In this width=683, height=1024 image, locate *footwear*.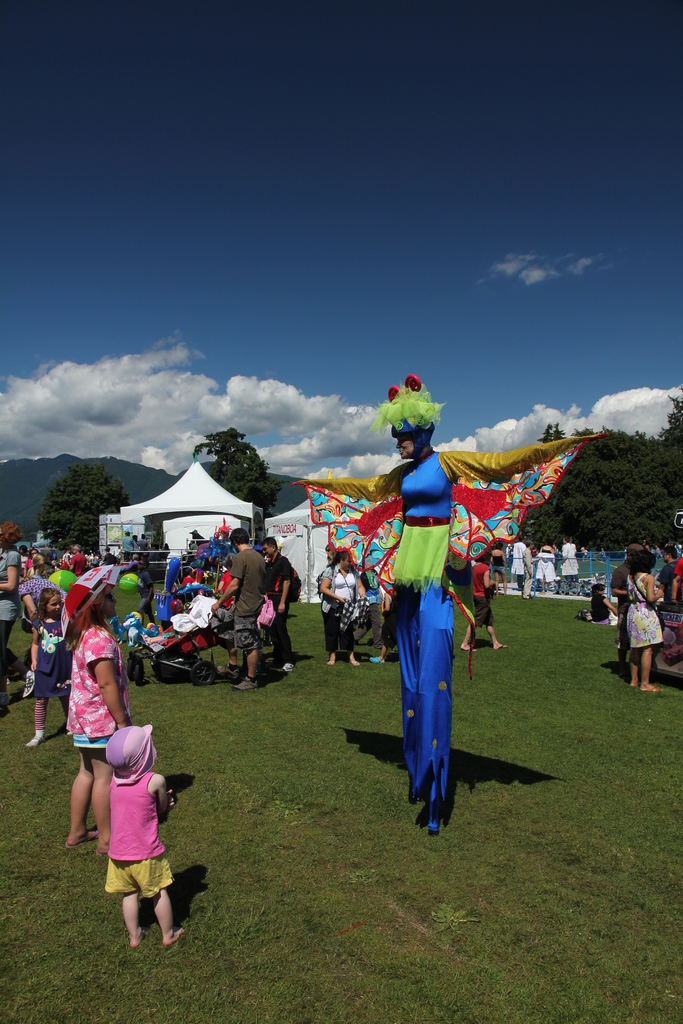
Bounding box: (x1=283, y1=657, x2=295, y2=672).
